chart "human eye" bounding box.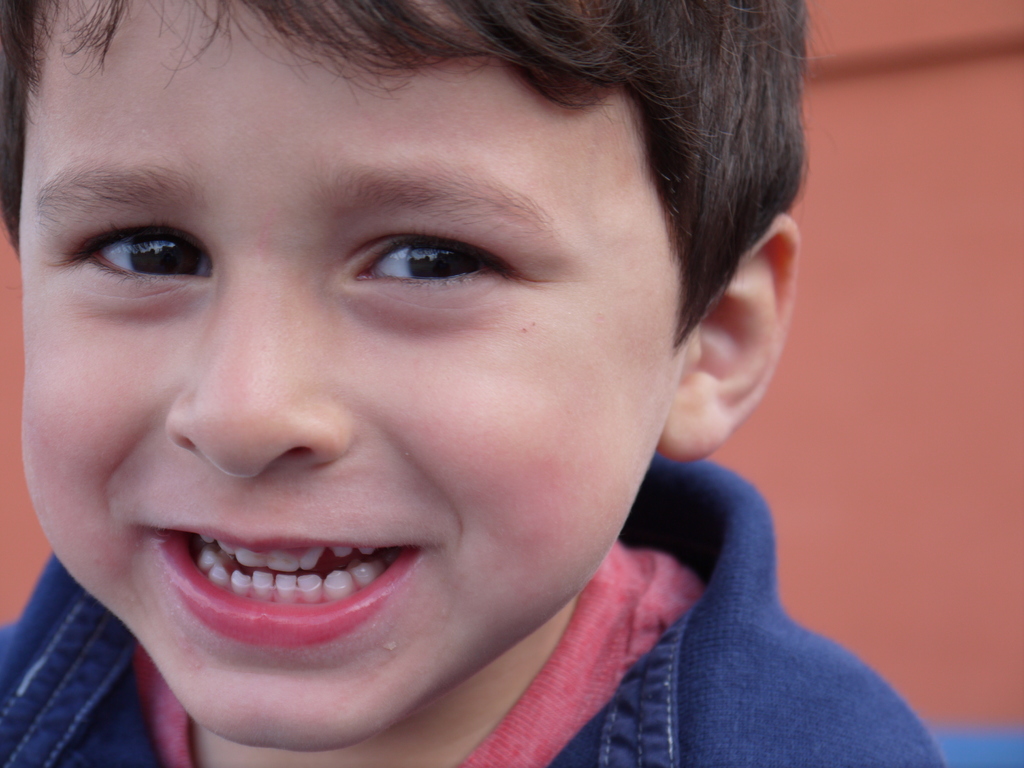
Charted: x1=348, y1=220, x2=512, y2=316.
